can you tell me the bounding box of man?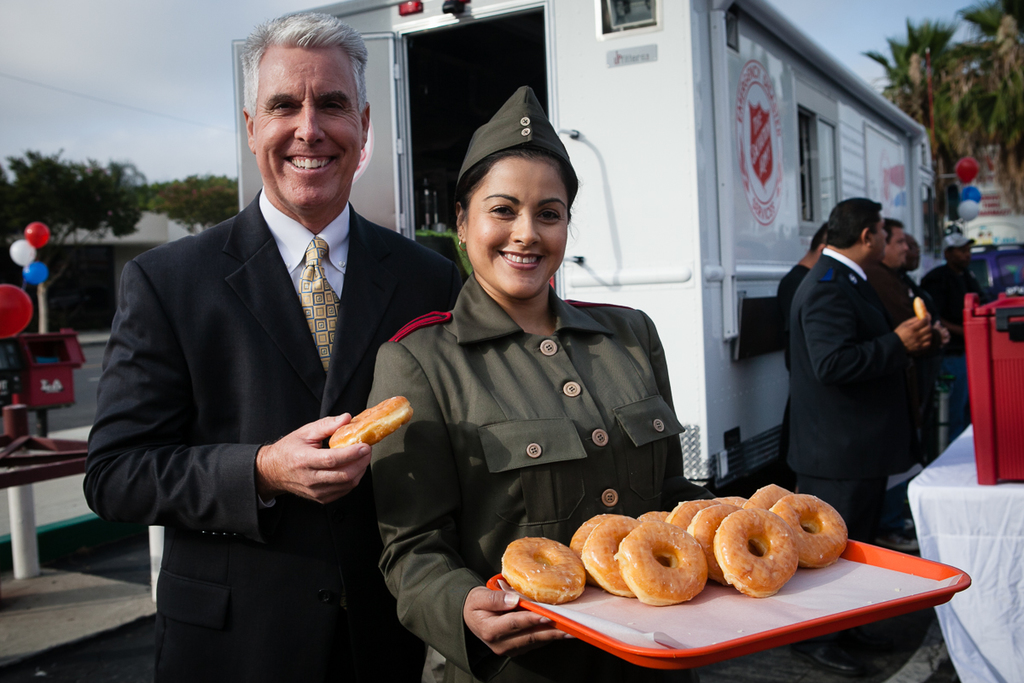
rect(100, 36, 456, 658).
